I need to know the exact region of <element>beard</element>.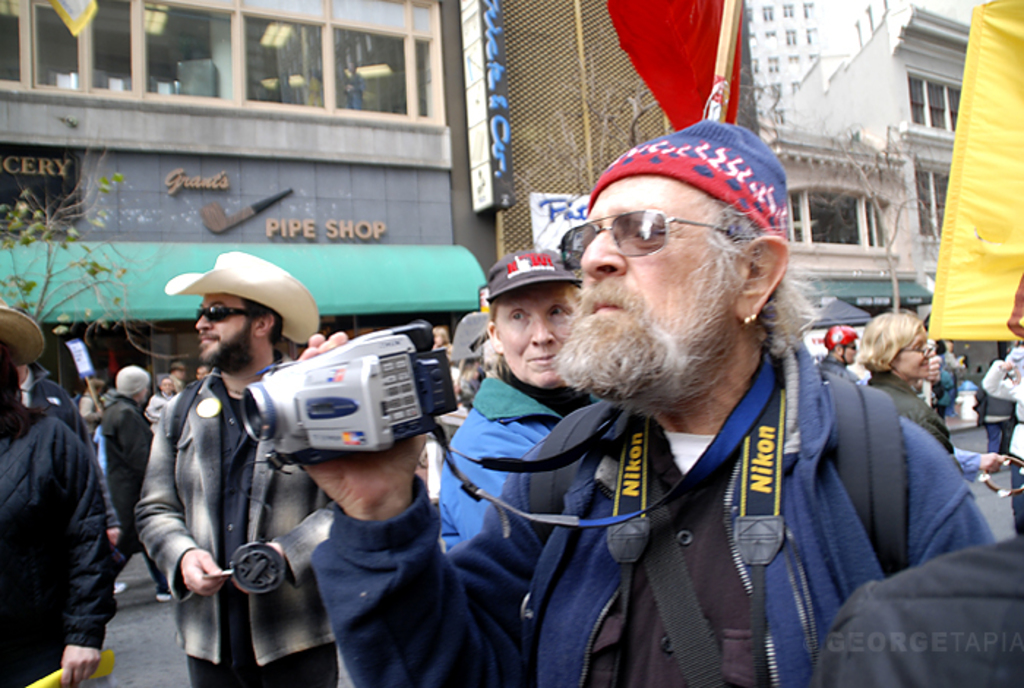
Region: region(571, 231, 764, 419).
